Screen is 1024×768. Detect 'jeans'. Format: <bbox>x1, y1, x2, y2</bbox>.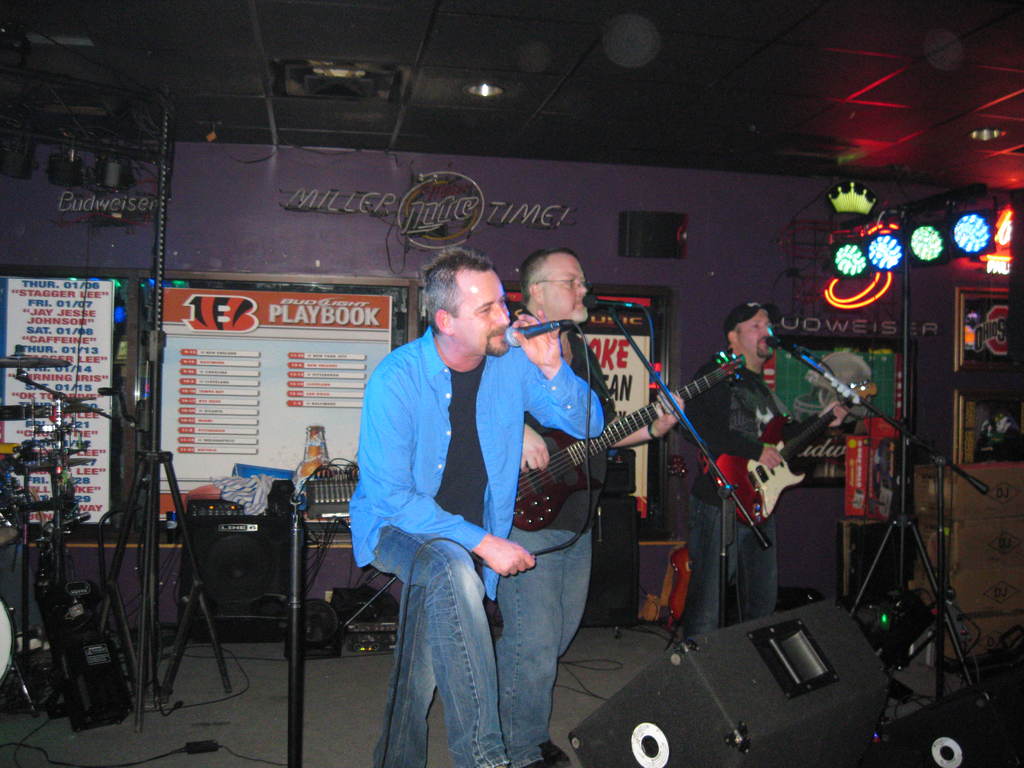
<bbox>362, 524, 511, 767</bbox>.
